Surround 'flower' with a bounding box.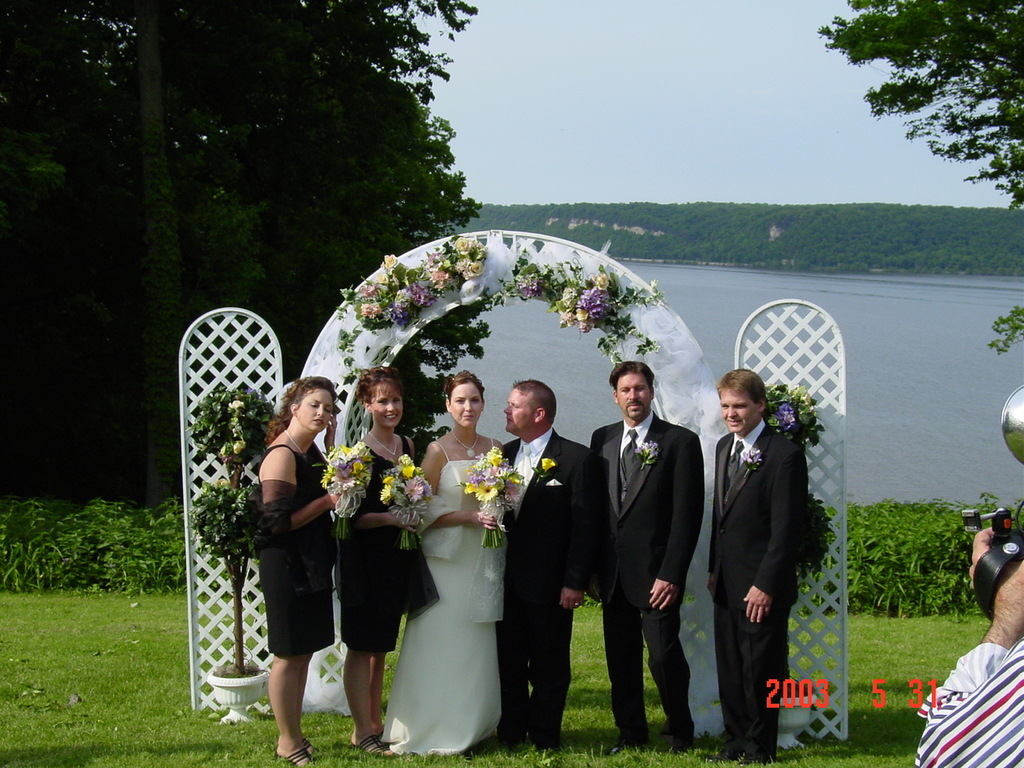
box=[459, 261, 483, 276].
